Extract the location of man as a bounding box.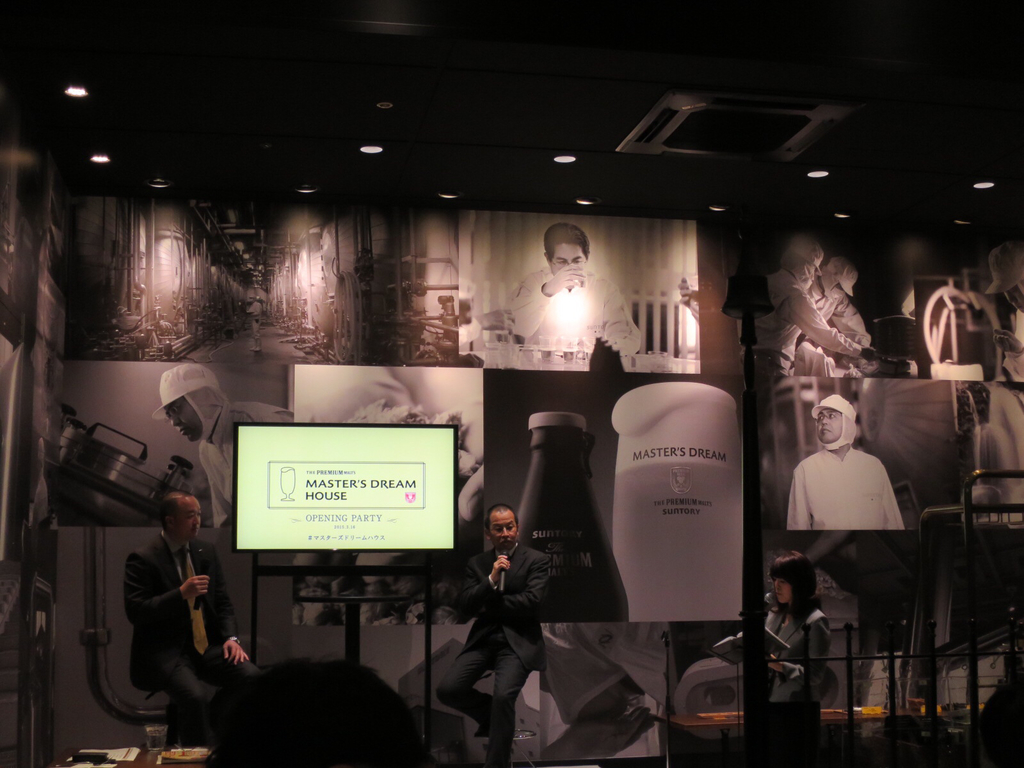
(left=792, top=257, right=870, bottom=378).
